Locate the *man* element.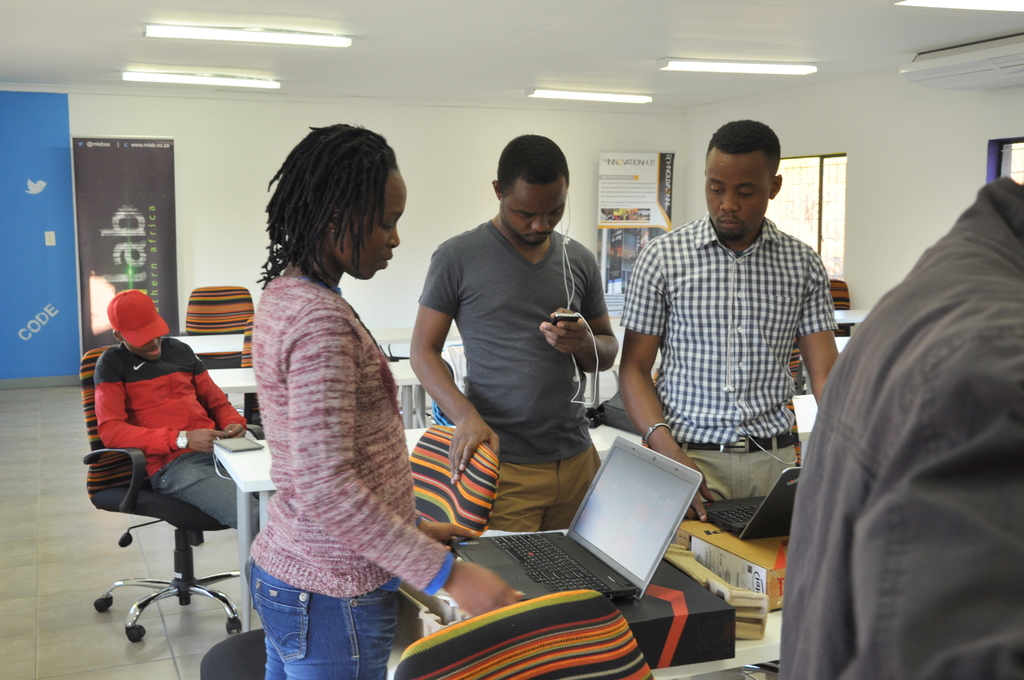
Element bbox: bbox=(778, 82, 1012, 679).
